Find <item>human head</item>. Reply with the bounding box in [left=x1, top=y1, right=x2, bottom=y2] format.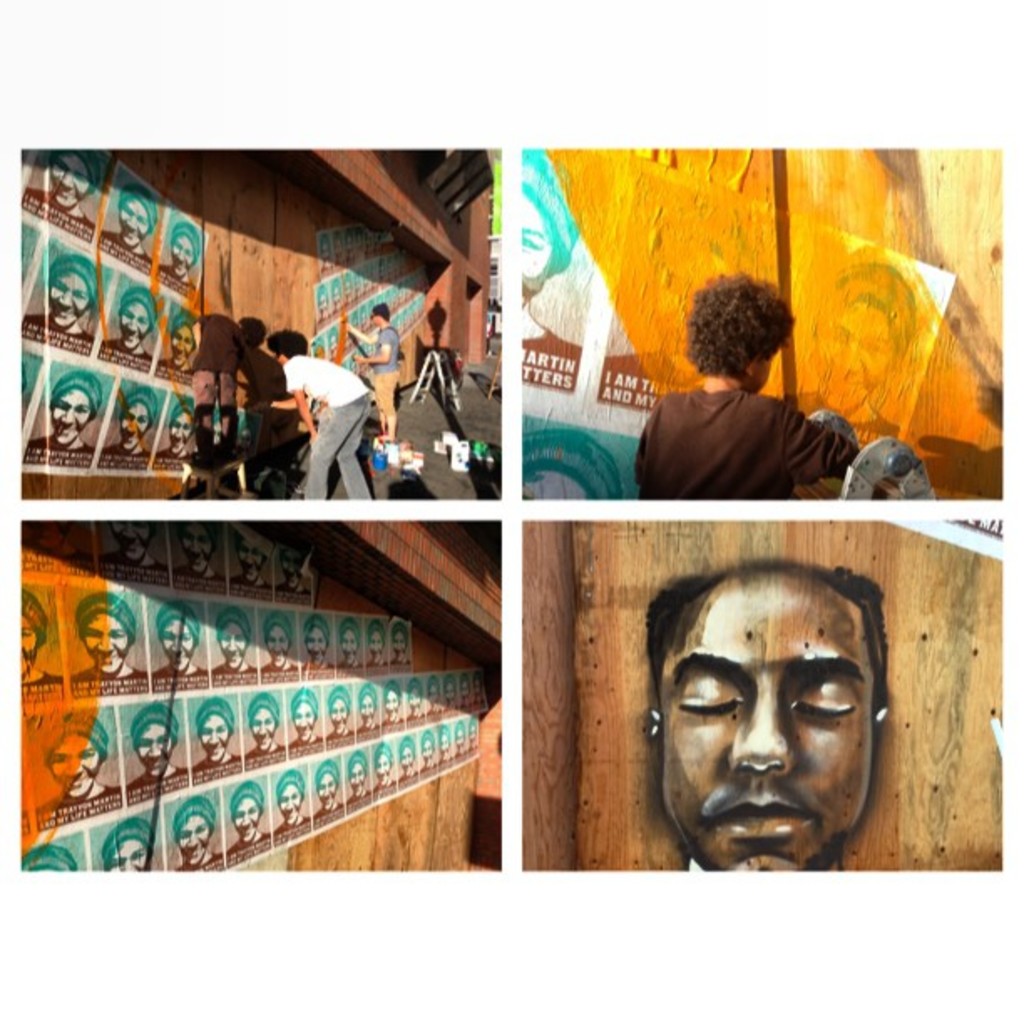
[left=266, top=611, right=294, bottom=664].
